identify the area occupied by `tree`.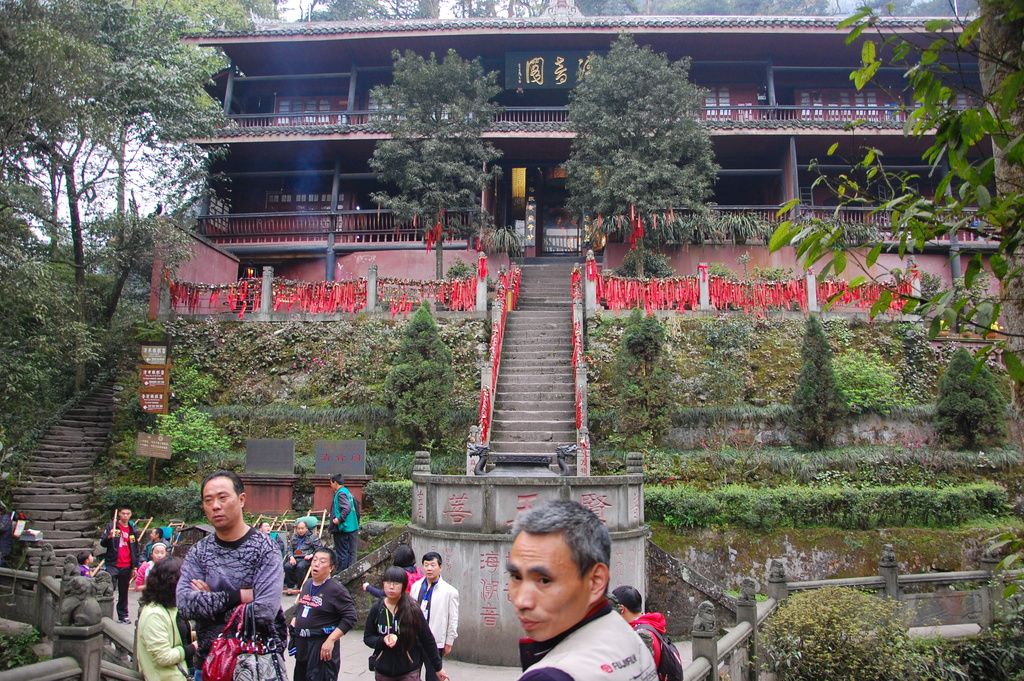
Area: 786, 330, 854, 457.
